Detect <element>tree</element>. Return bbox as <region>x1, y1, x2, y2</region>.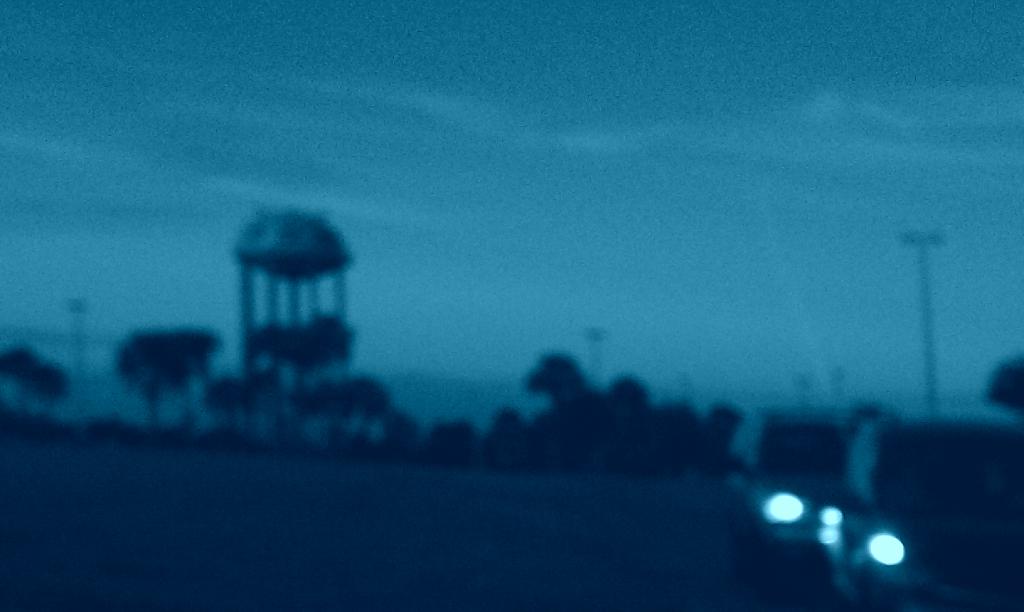
<region>521, 345, 619, 463</region>.
